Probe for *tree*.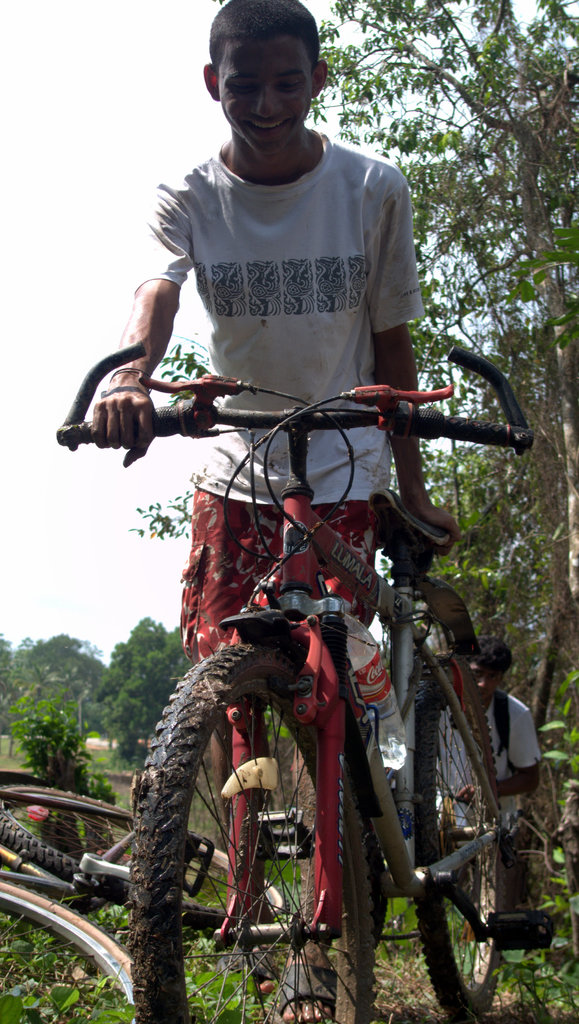
Probe result: select_region(291, 0, 578, 835).
